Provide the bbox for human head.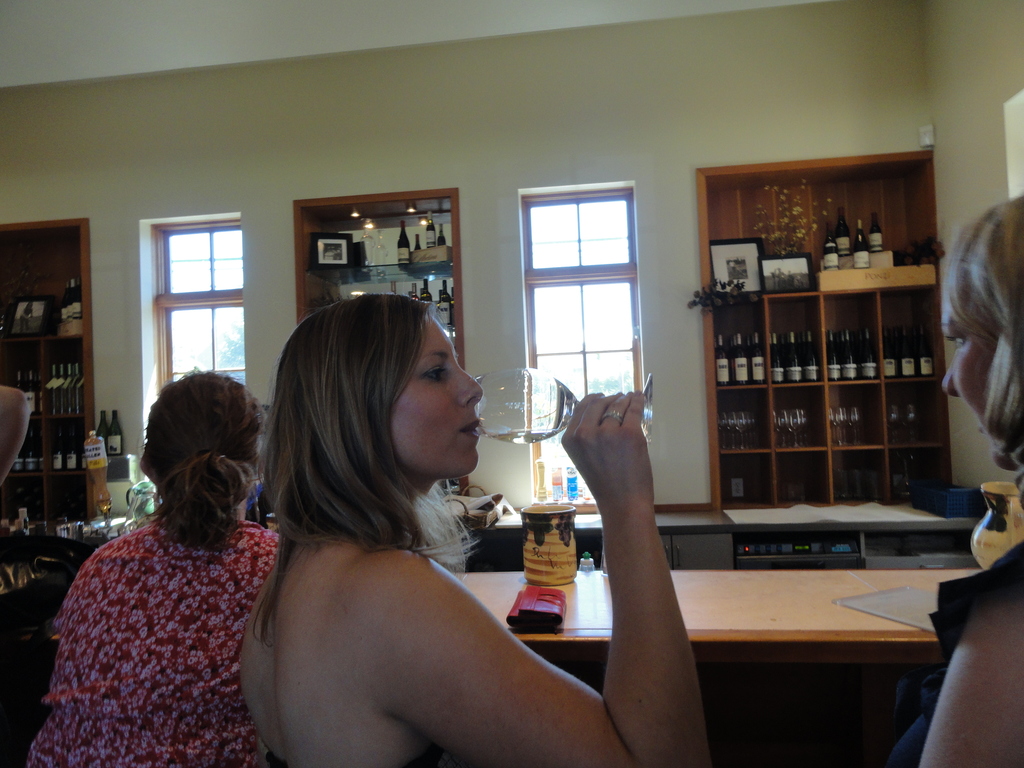
[left=270, top=295, right=479, bottom=532].
